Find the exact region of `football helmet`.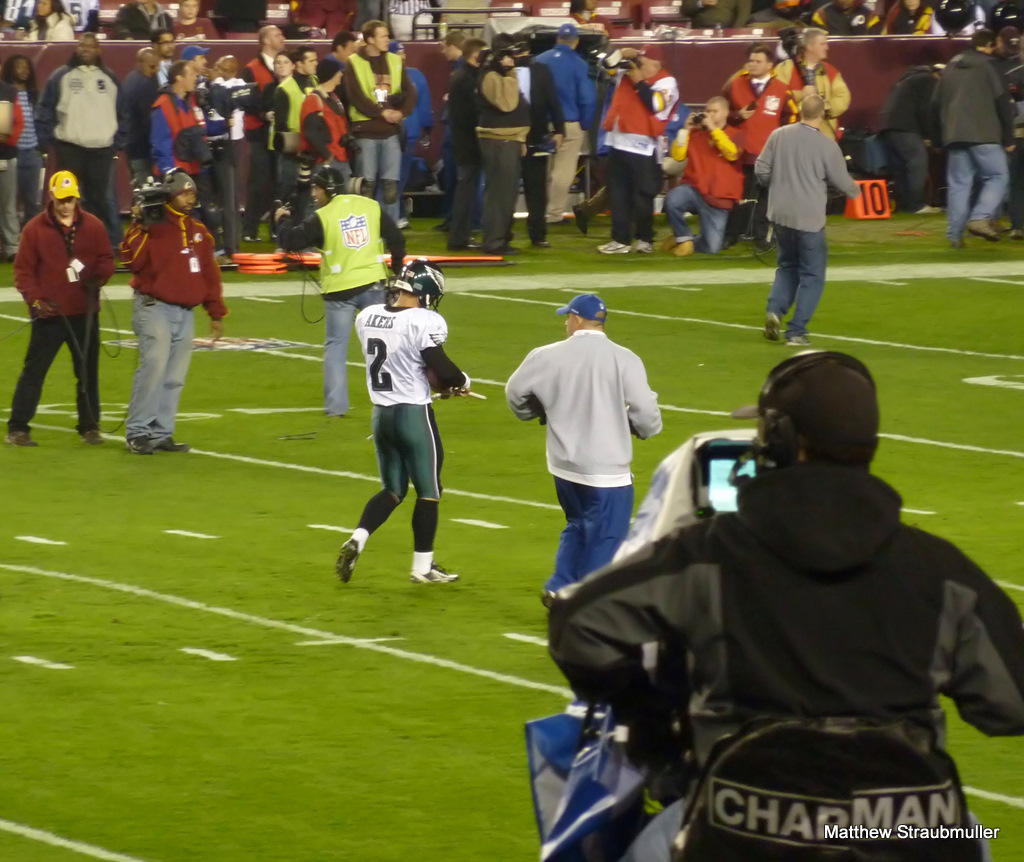
Exact region: [x1=392, y1=253, x2=444, y2=310].
